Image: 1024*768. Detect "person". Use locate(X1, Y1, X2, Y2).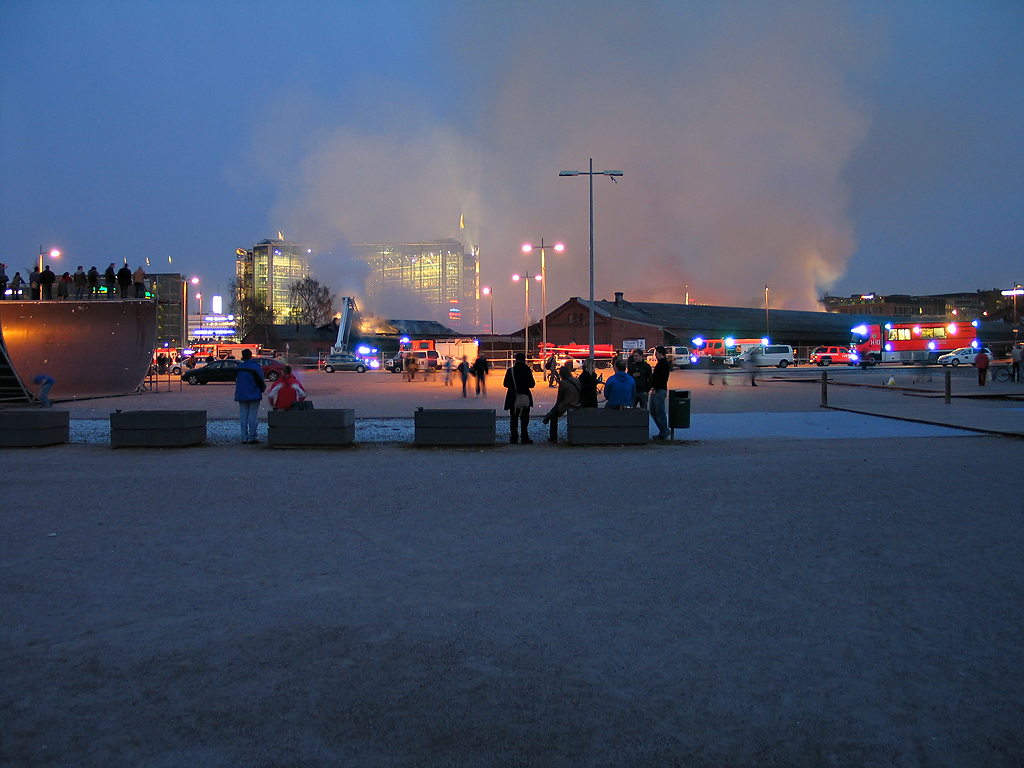
locate(633, 350, 652, 413).
